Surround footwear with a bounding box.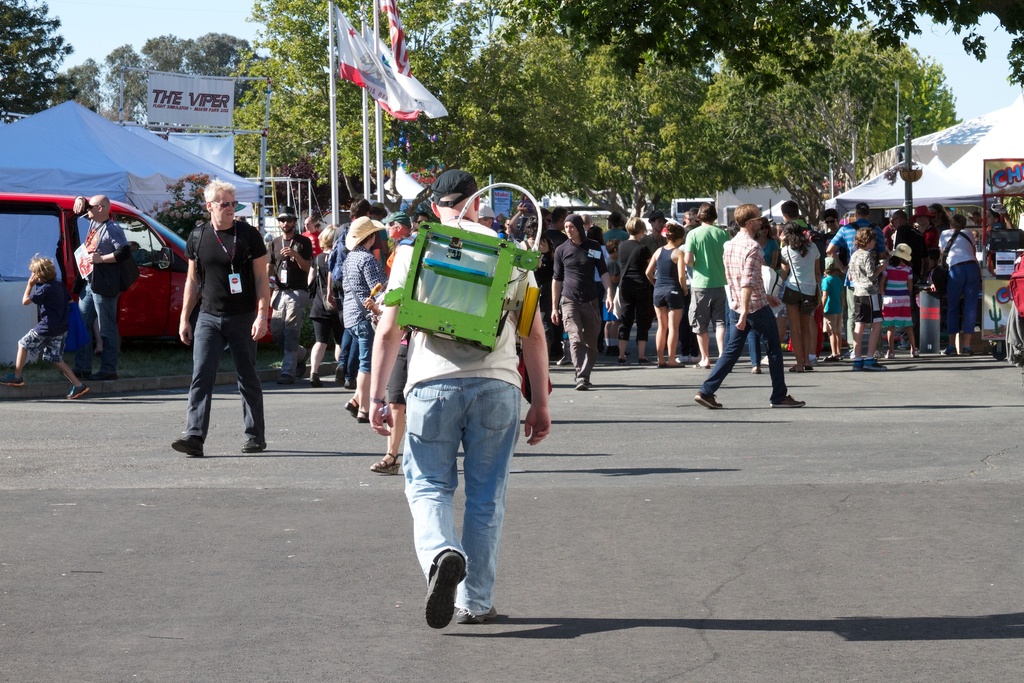
[x1=343, y1=397, x2=353, y2=414].
